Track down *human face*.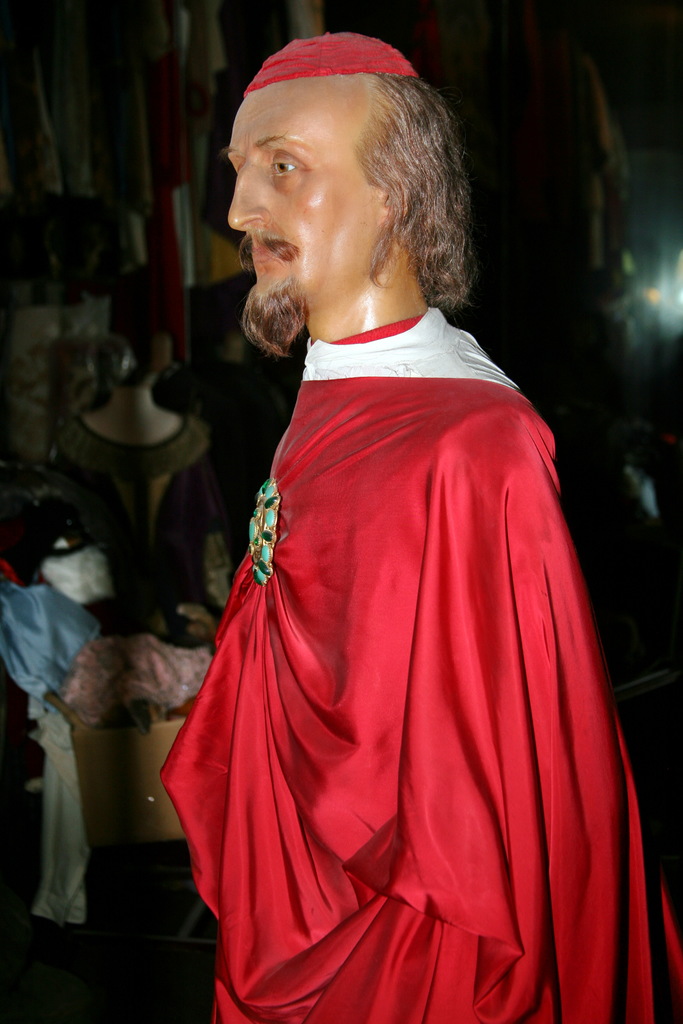
Tracked to {"x1": 224, "y1": 81, "x2": 386, "y2": 308}.
